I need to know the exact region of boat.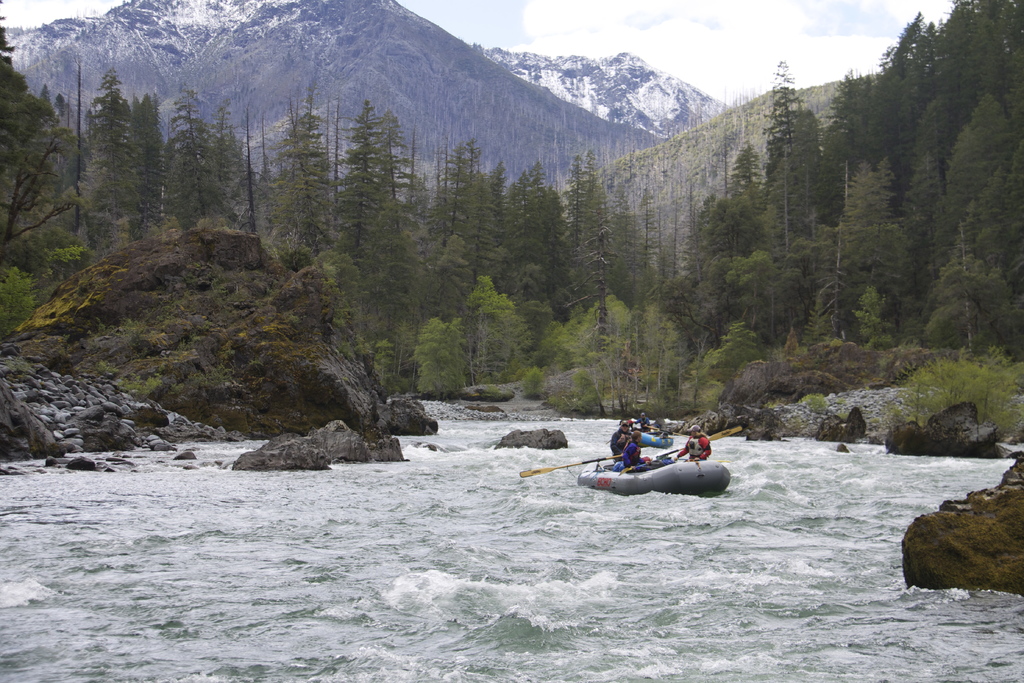
Region: bbox=[636, 427, 676, 450].
